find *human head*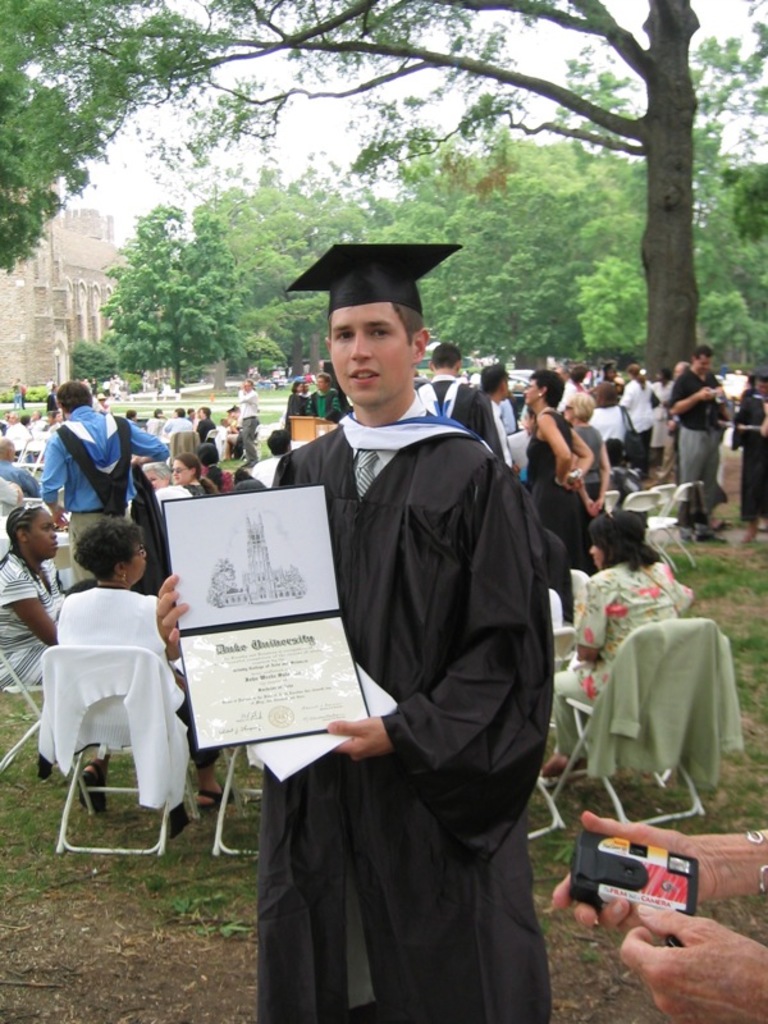
Rect(573, 364, 596, 384)
